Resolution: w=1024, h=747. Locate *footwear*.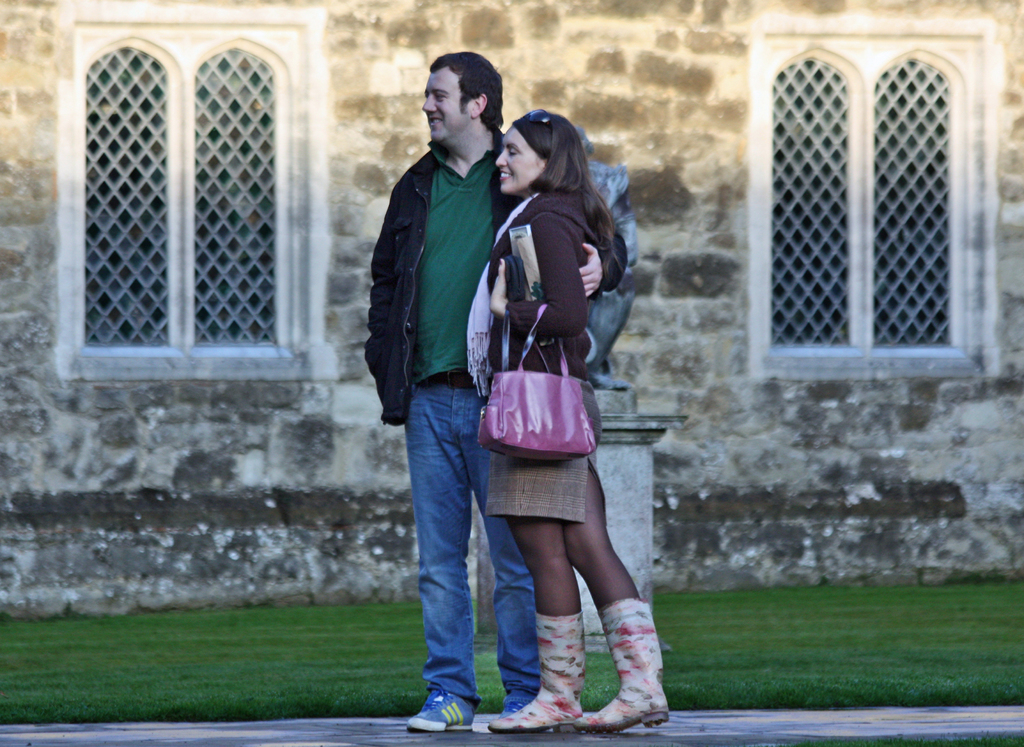
detection(488, 612, 586, 735).
